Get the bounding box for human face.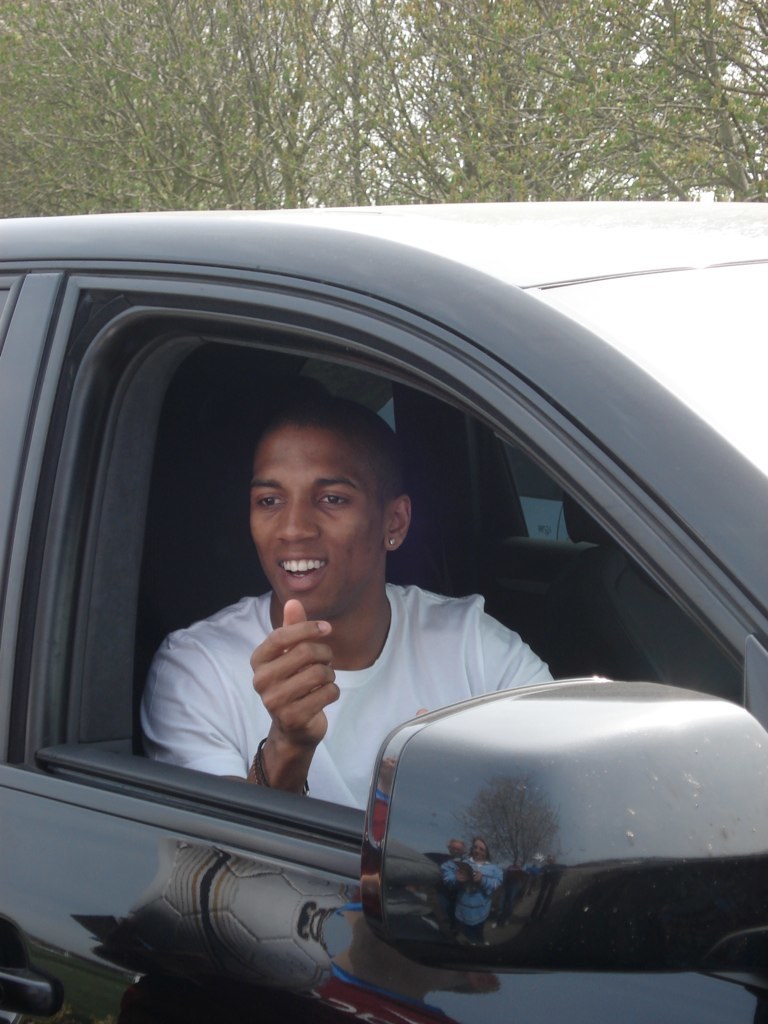
[249, 429, 386, 613].
